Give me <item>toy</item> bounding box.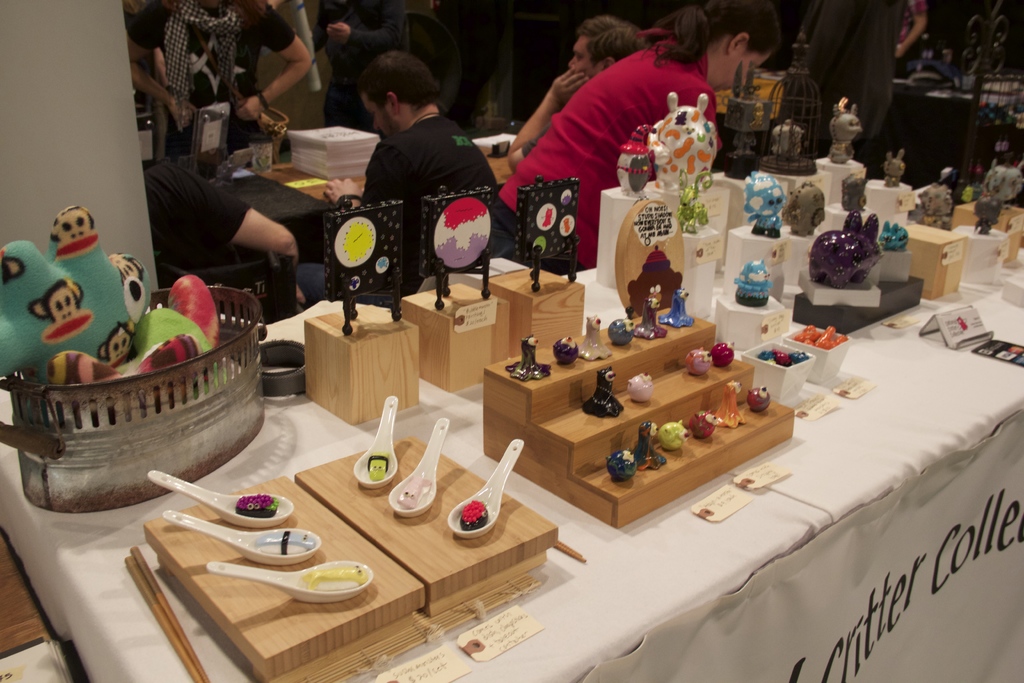
bbox=[973, 195, 1003, 242].
